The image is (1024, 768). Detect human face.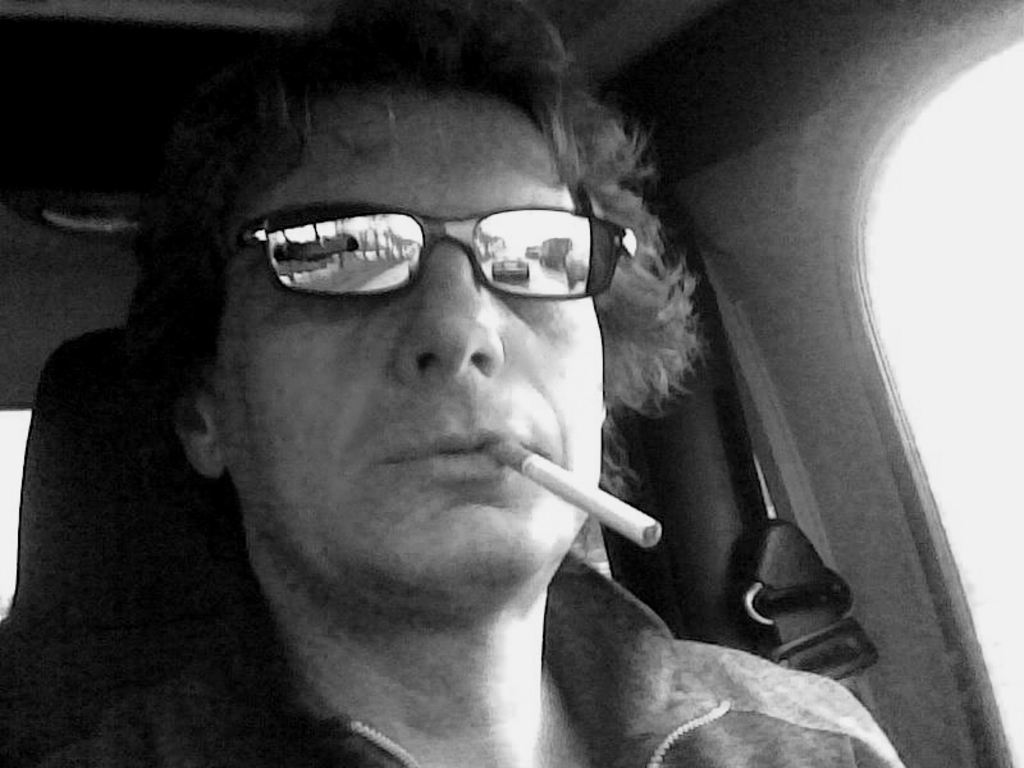
Detection: {"x1": 221, "y1": 84, "x2": 611, "y2": 599}.
